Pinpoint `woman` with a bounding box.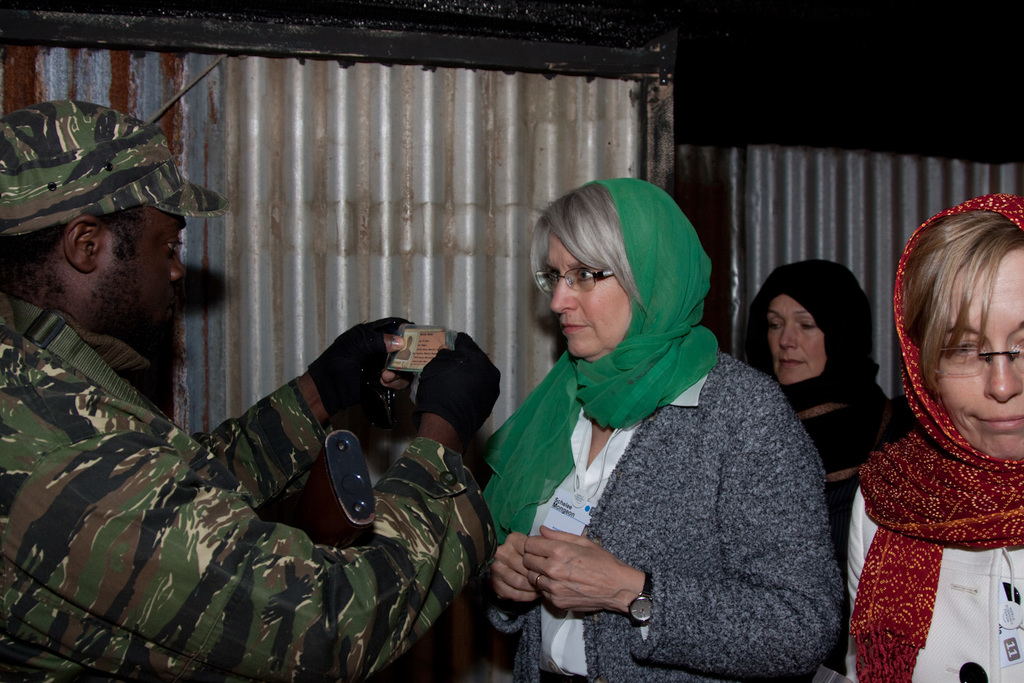
<region>836, 197, 1023, 682</region>.
